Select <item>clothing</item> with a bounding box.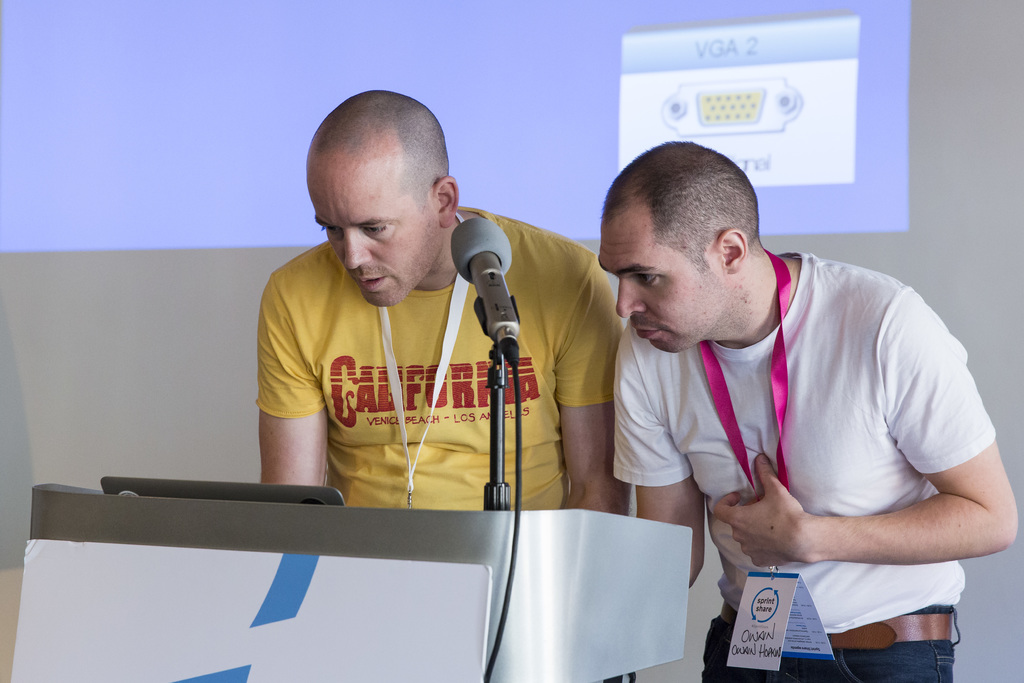
(x1=612, y1=252, x2=999, y2=682).
